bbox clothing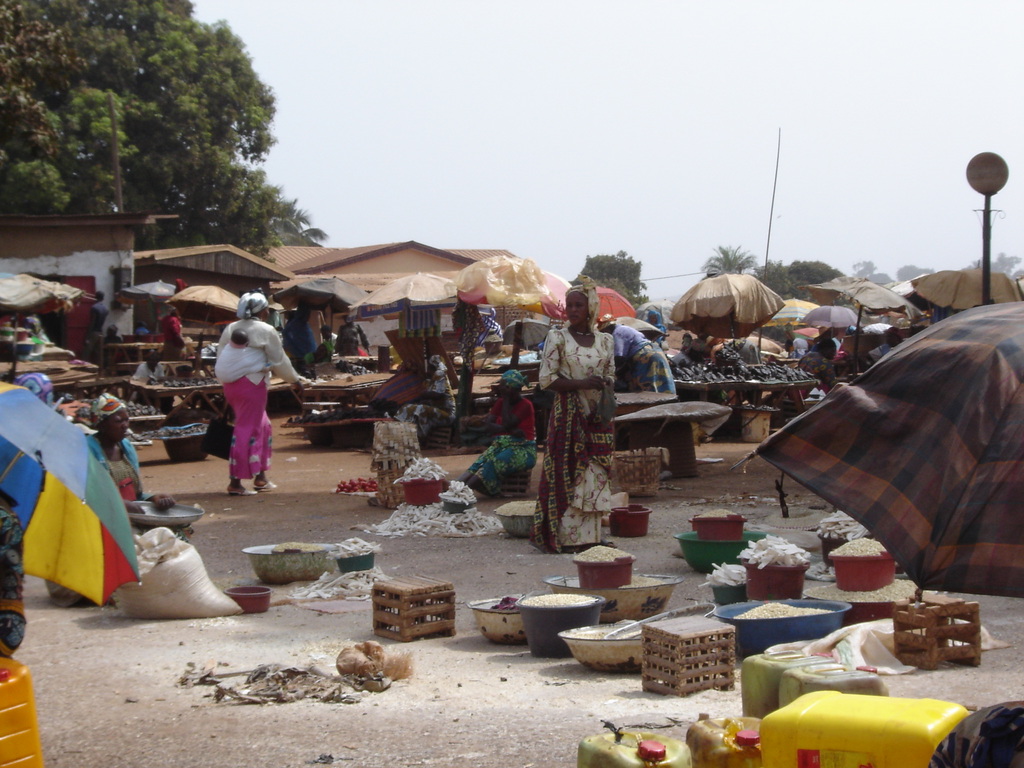
{"x1": 138, "y1": 326, "x2": 150, "y2": 333}
